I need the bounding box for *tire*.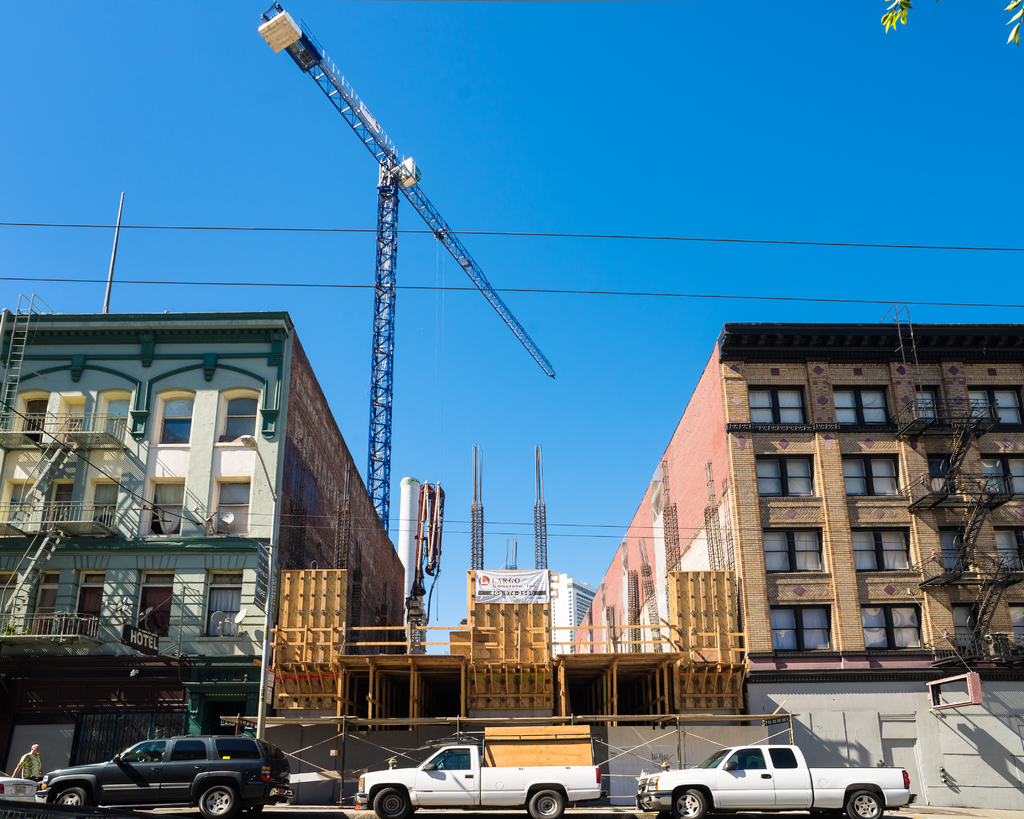
Here it is: {"left": 529, "top": 791, "right": 563, "bottom": 818}.
